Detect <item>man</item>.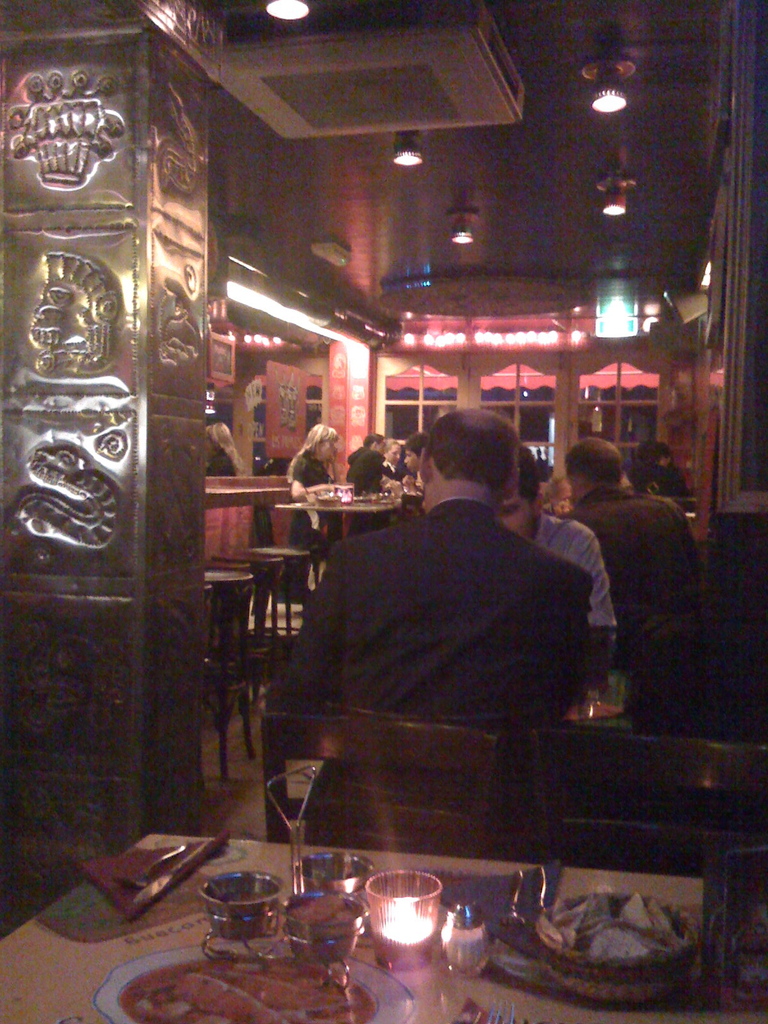
Detected at box=[560, 433, 700, 648].
